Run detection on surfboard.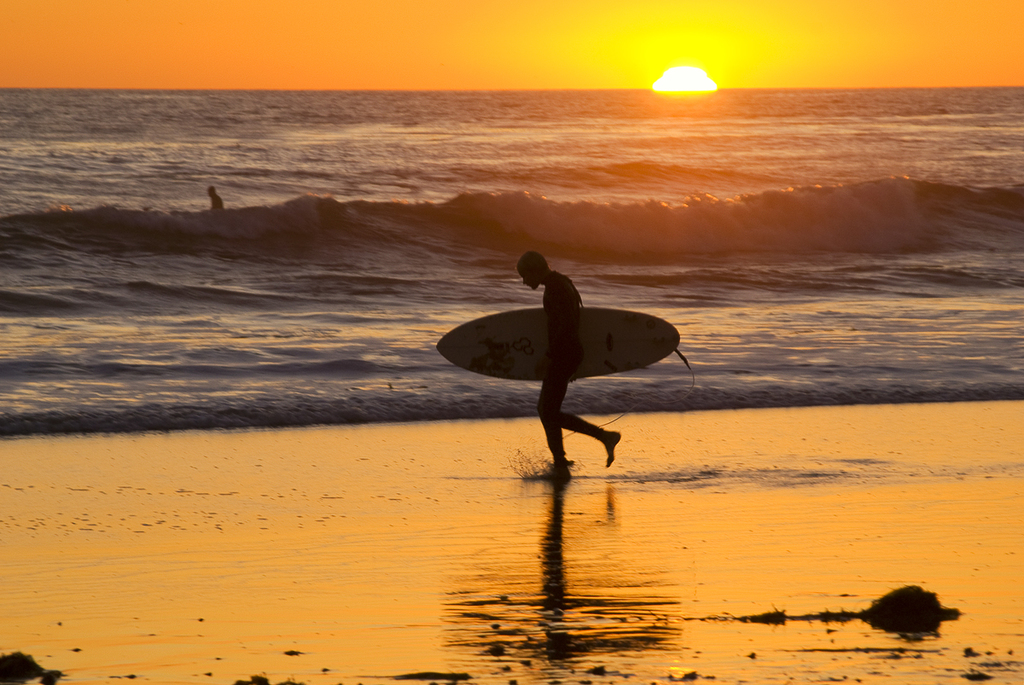
Result: detection(434, 311, 681, 386).
